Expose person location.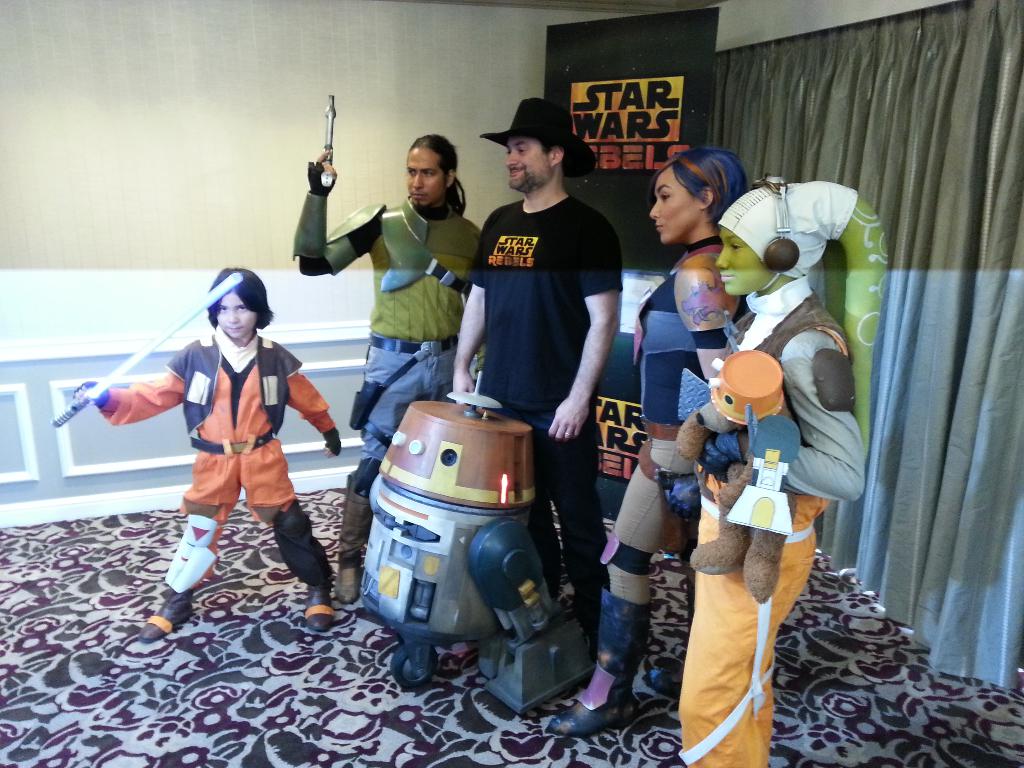
Exposed at (left=449, top=92, right=622, bottom=643).
